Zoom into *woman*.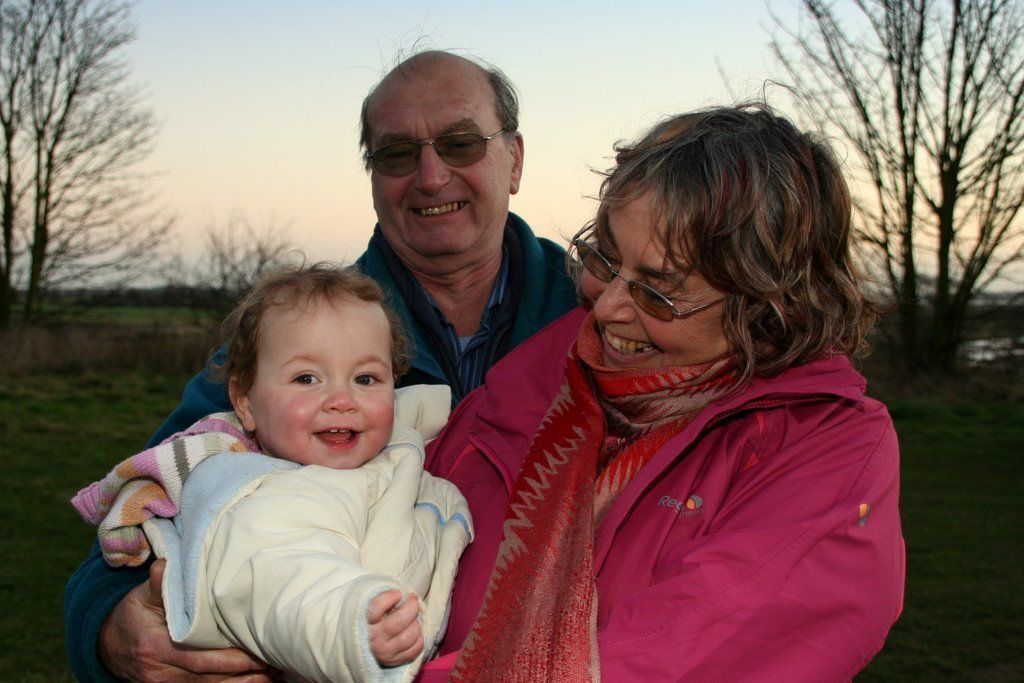
Zoom target: 423,79,901,682.
